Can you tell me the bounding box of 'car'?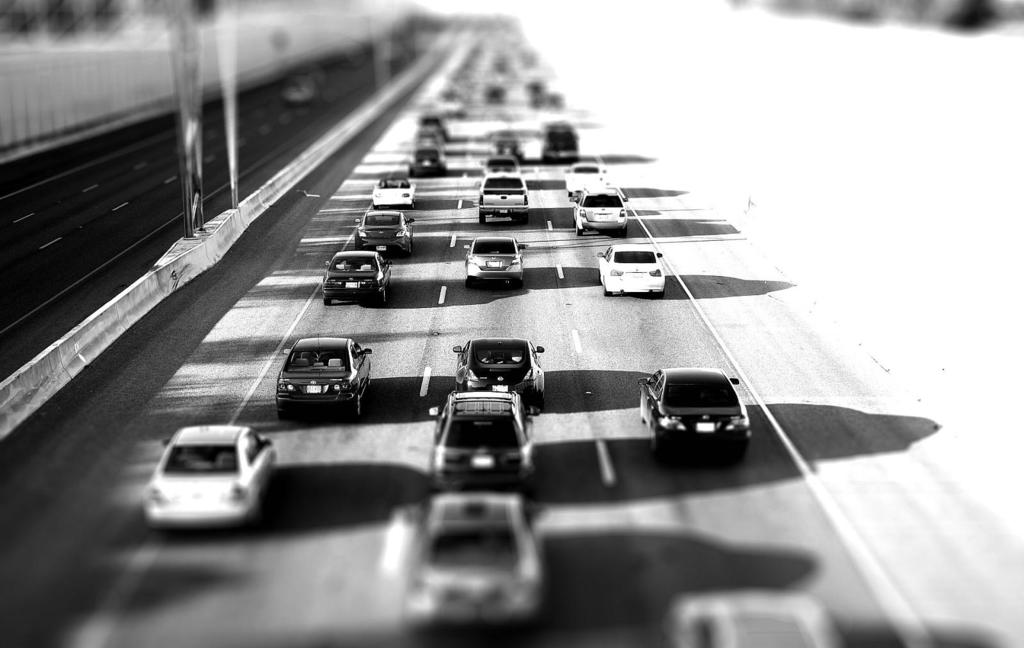
rect(268, 327, 378, 417).
